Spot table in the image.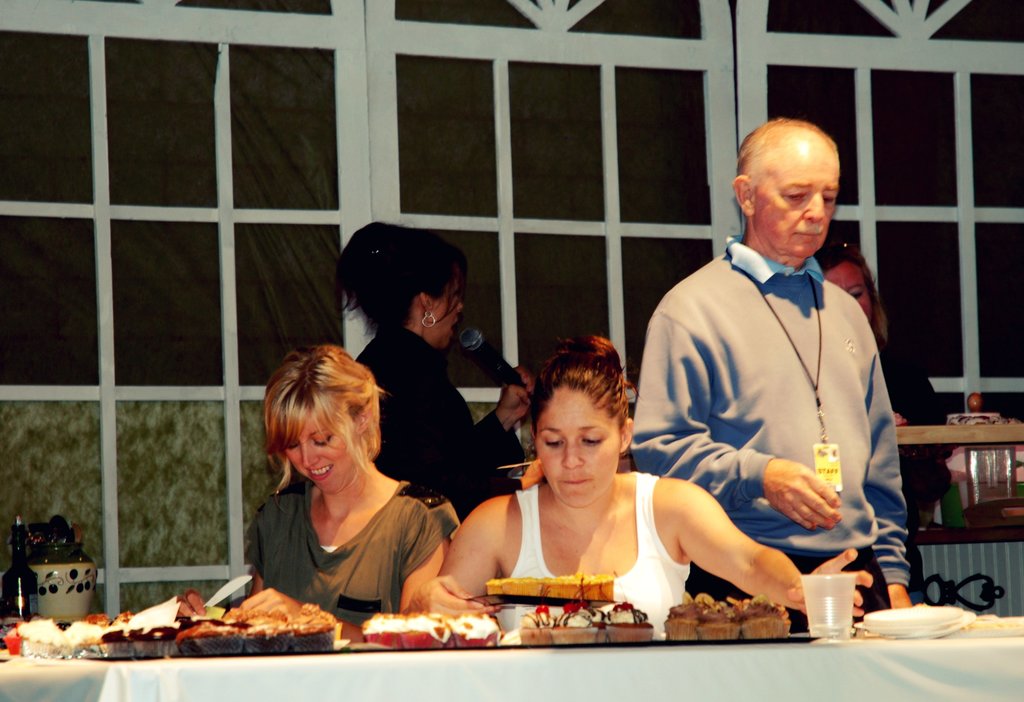
table found at 0,615,1023,701.
